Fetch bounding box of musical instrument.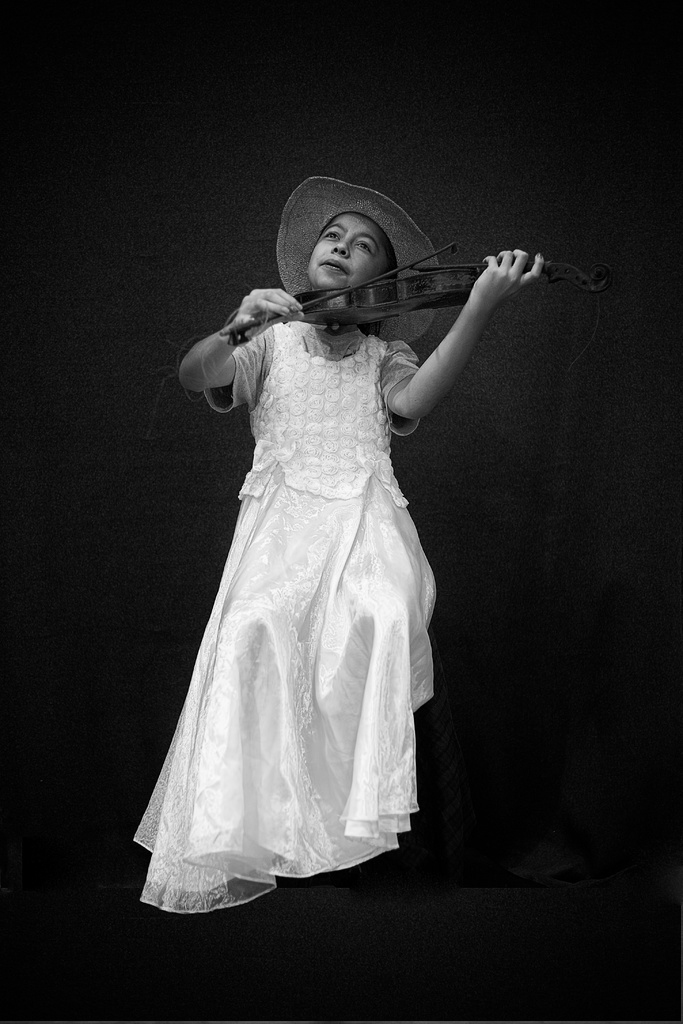
Bbox: bbox(277, 196, 603, 376).
